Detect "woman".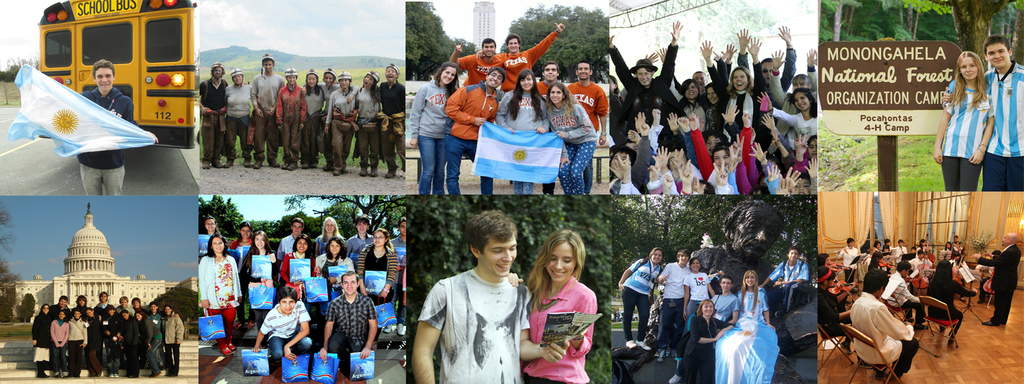
Detected at <bbox>163, 305, 181, 374</bbox>.
